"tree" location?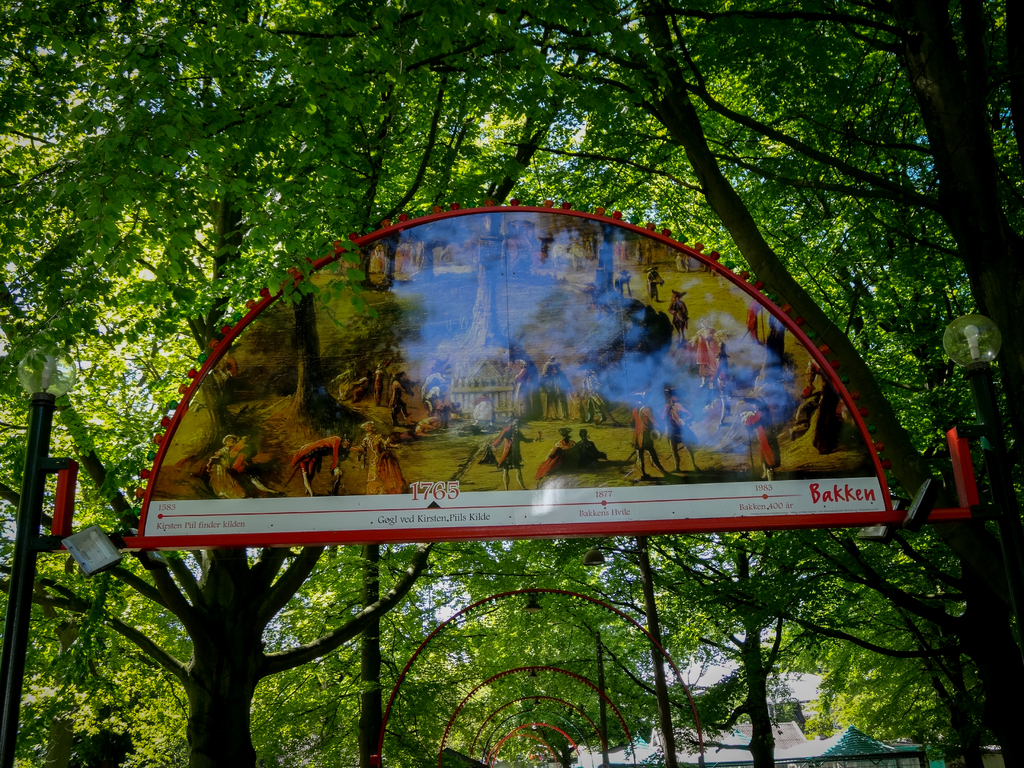
locate(0, 0, 573, 767)
